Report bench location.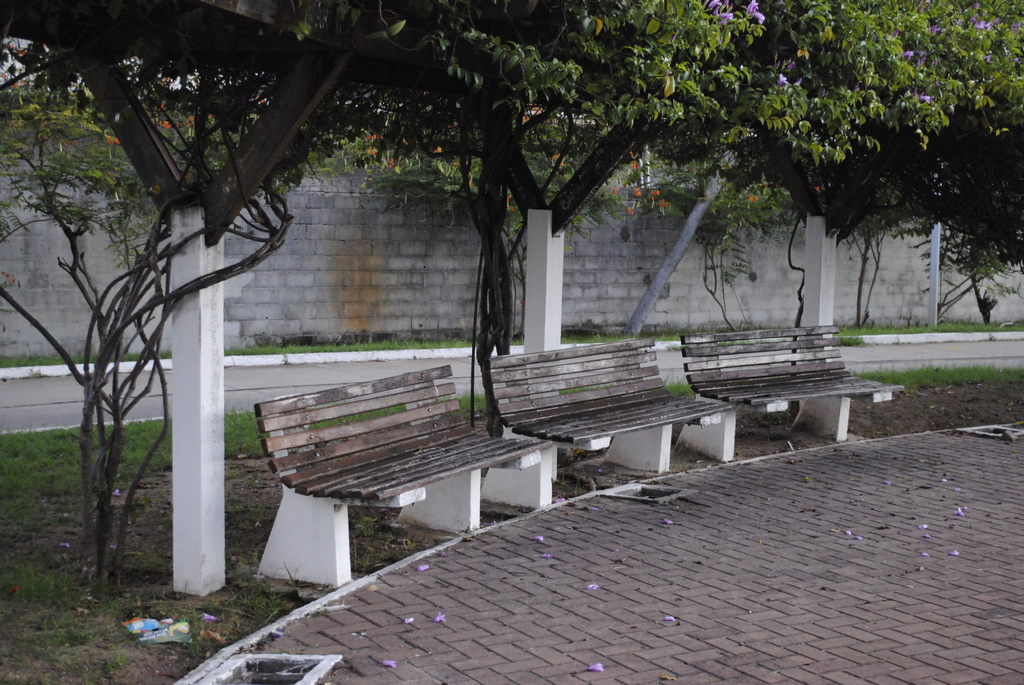
Report: 674,327,906,462.
